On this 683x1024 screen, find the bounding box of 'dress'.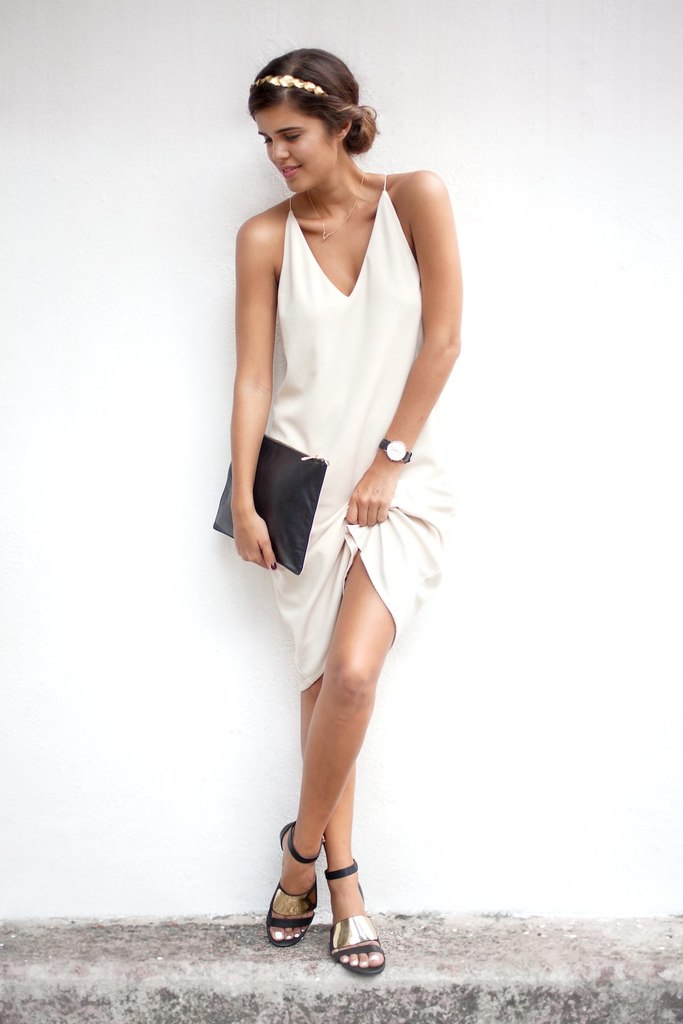
Bounding box: 225,184,448,703.
